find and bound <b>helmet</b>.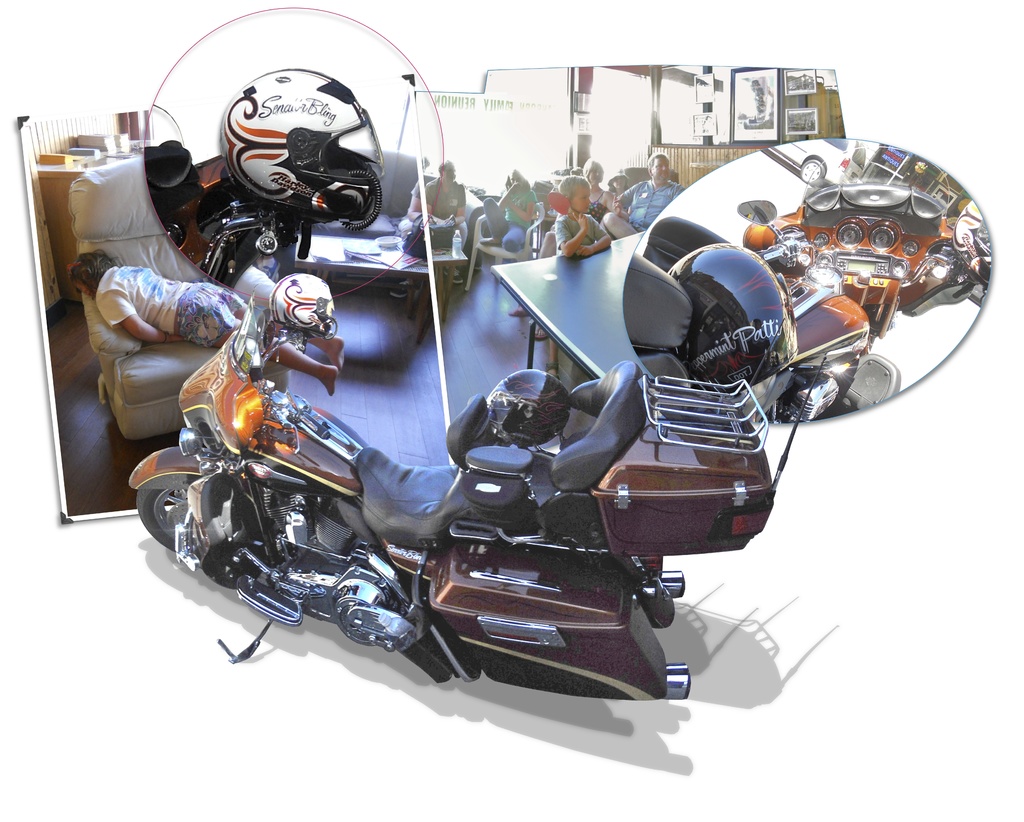
Bound: select_region(481, 368, 571, 450).
